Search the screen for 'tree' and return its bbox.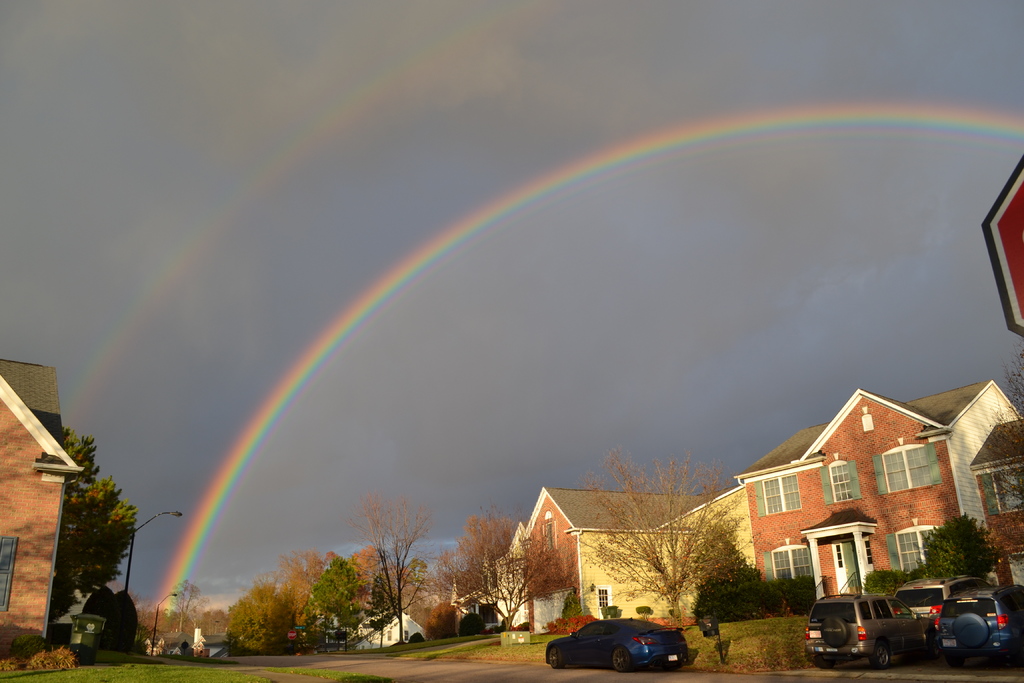
Found: rect(132, 599, 248, 653).
